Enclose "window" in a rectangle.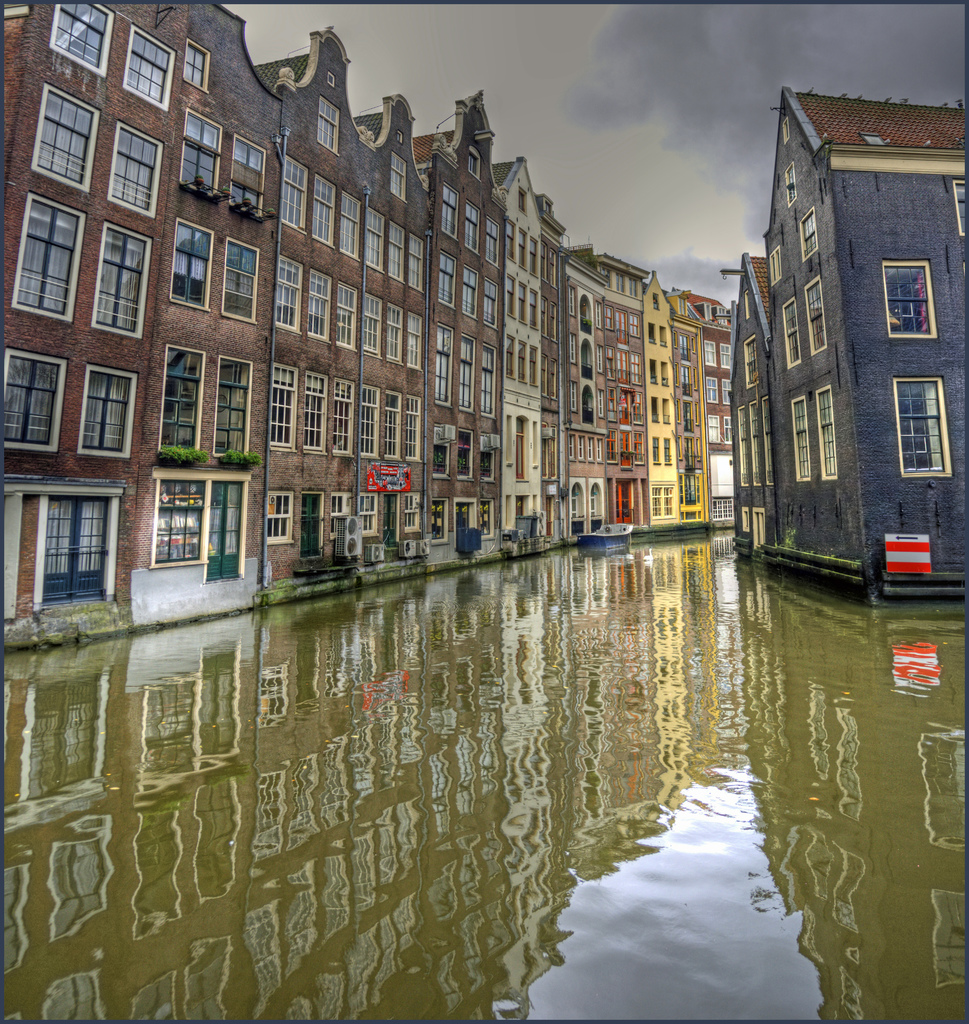
[left=183, top=109, right=228, bottom=197].
